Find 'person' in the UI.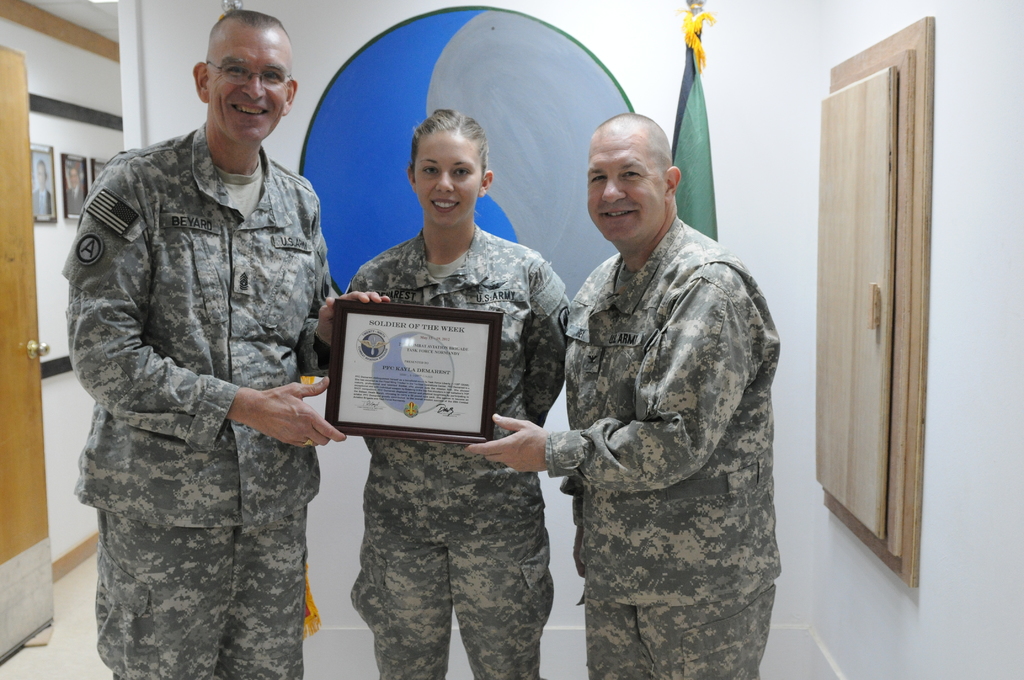
UI element at 464:109:785:679.
